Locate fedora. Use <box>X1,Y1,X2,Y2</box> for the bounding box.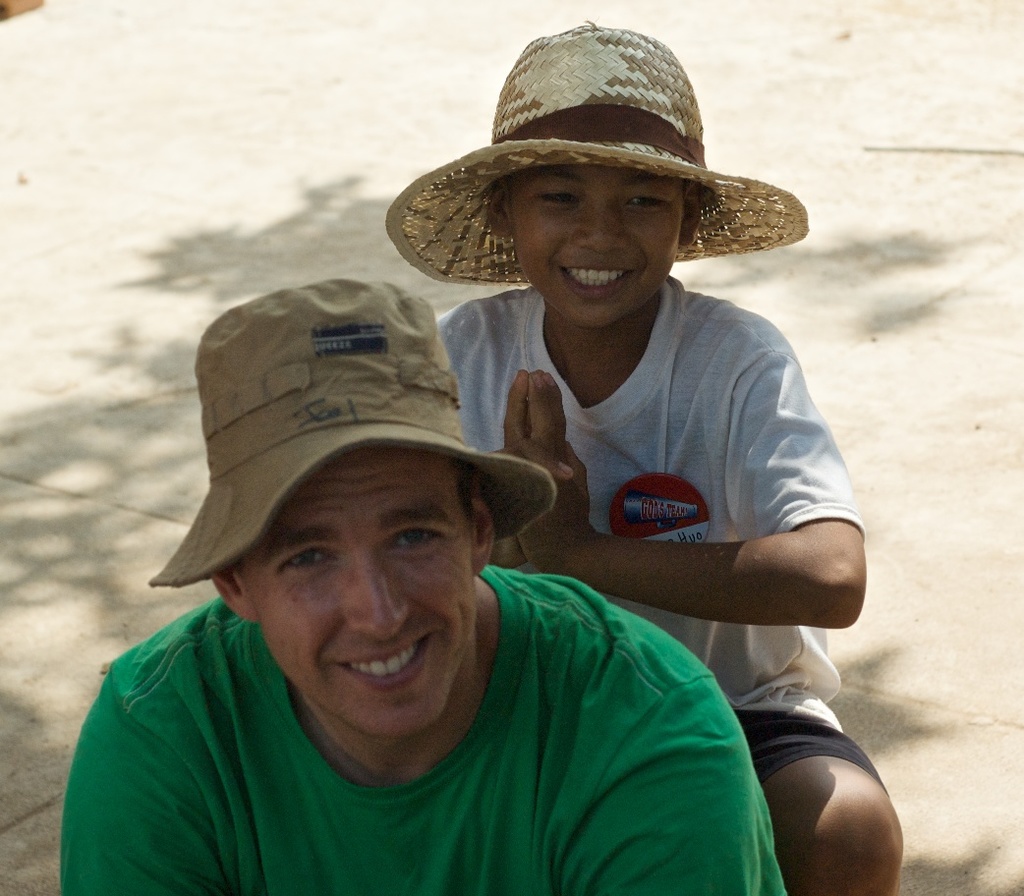
<box>383,24,808,285</box>.
